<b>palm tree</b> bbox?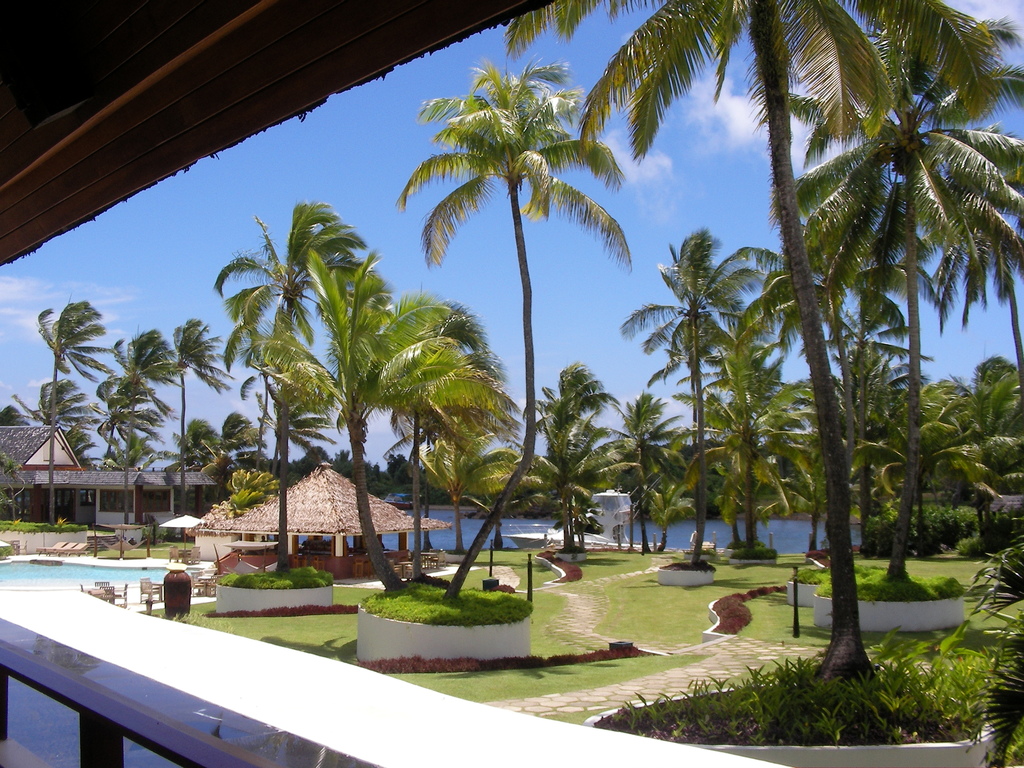
170 425 225 513
